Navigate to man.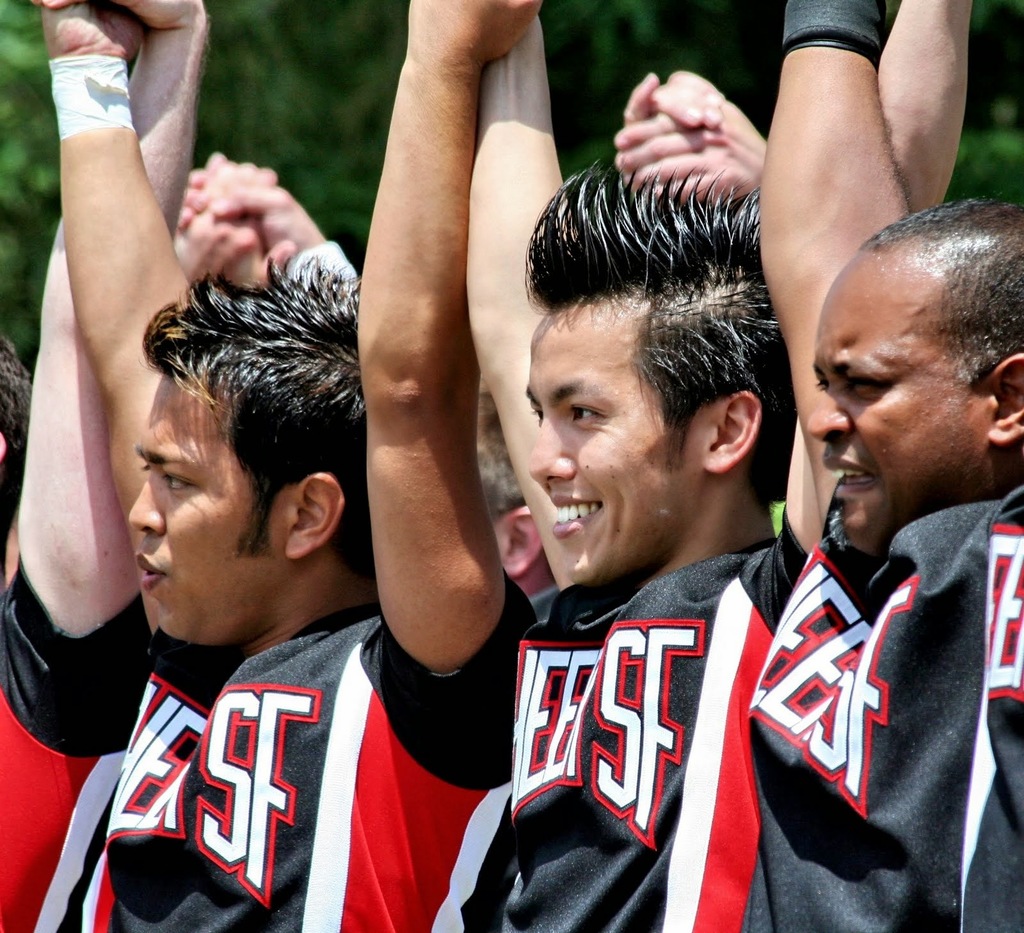
Navigation target: [left=732, top=0, right=1023, bottom=932].
